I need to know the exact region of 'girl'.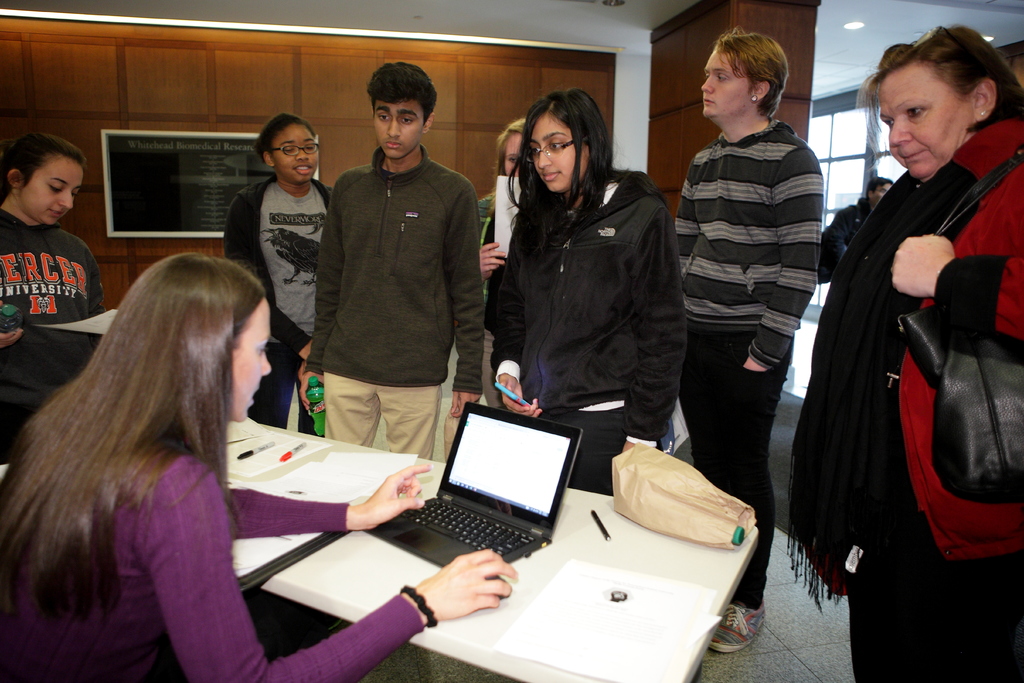
Region: region(501, 89, 685, 486).
